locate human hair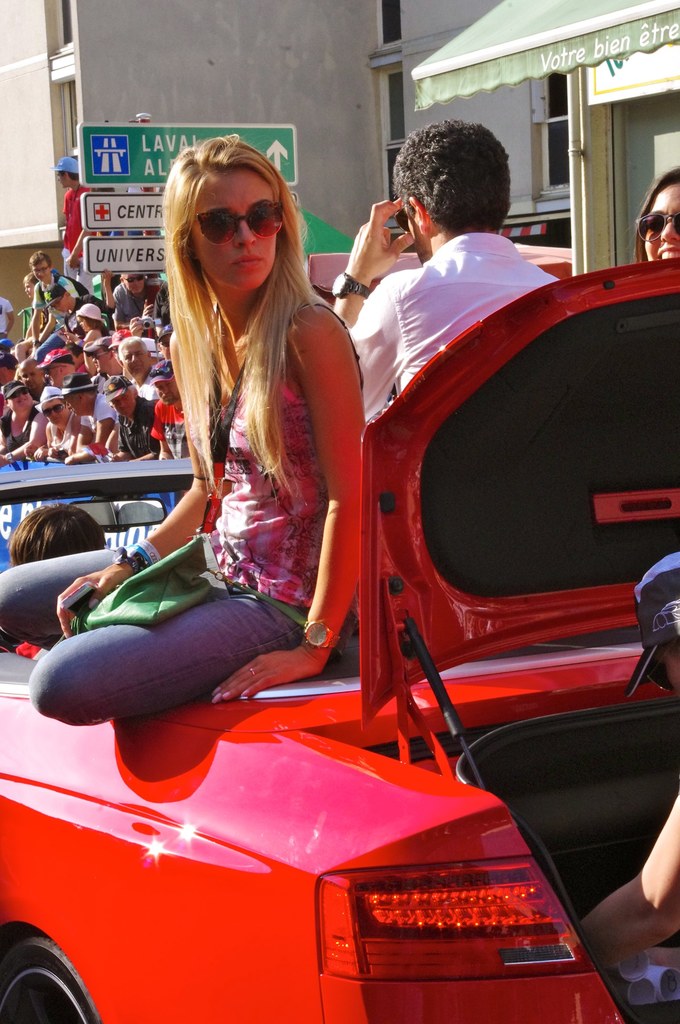
60,399,67,406
